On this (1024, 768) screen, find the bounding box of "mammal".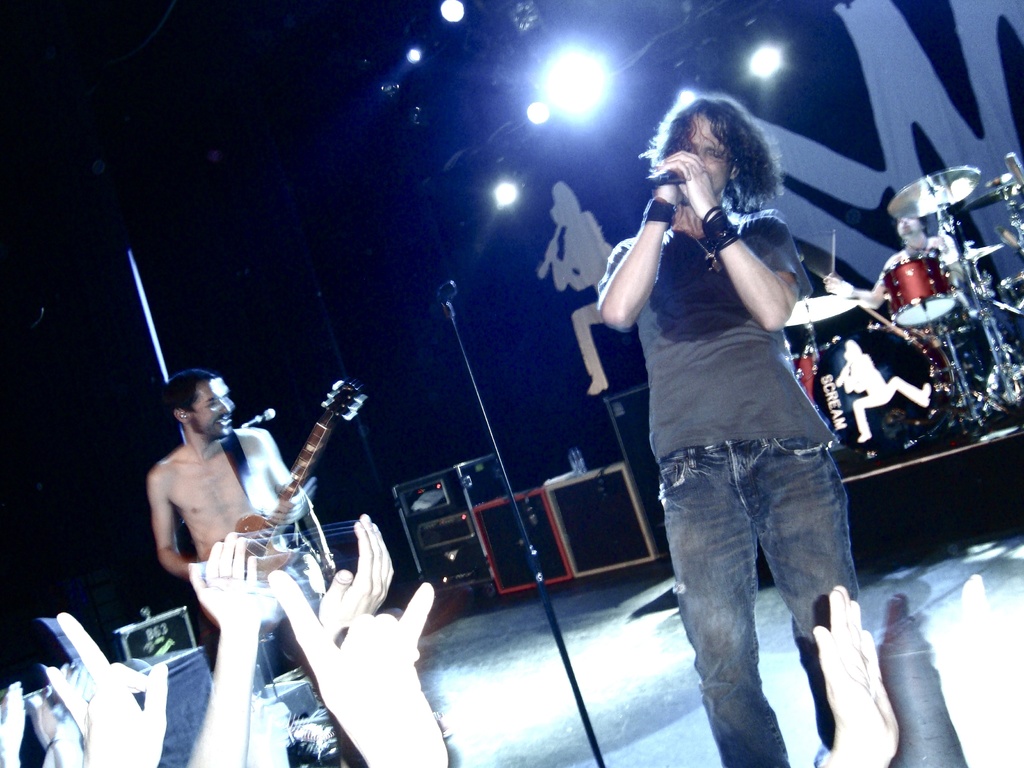
Bounding box: x1=0 y1=514 x2=451 y2=767.
